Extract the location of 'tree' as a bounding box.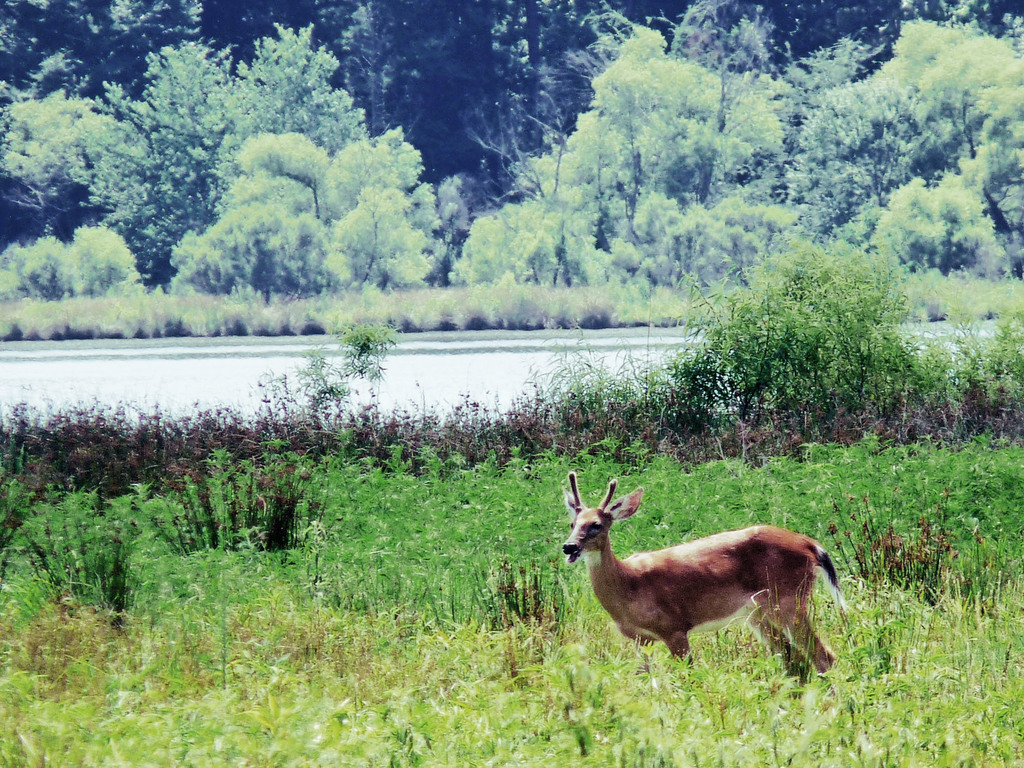
l=871, t=175, r=999, b=281.
